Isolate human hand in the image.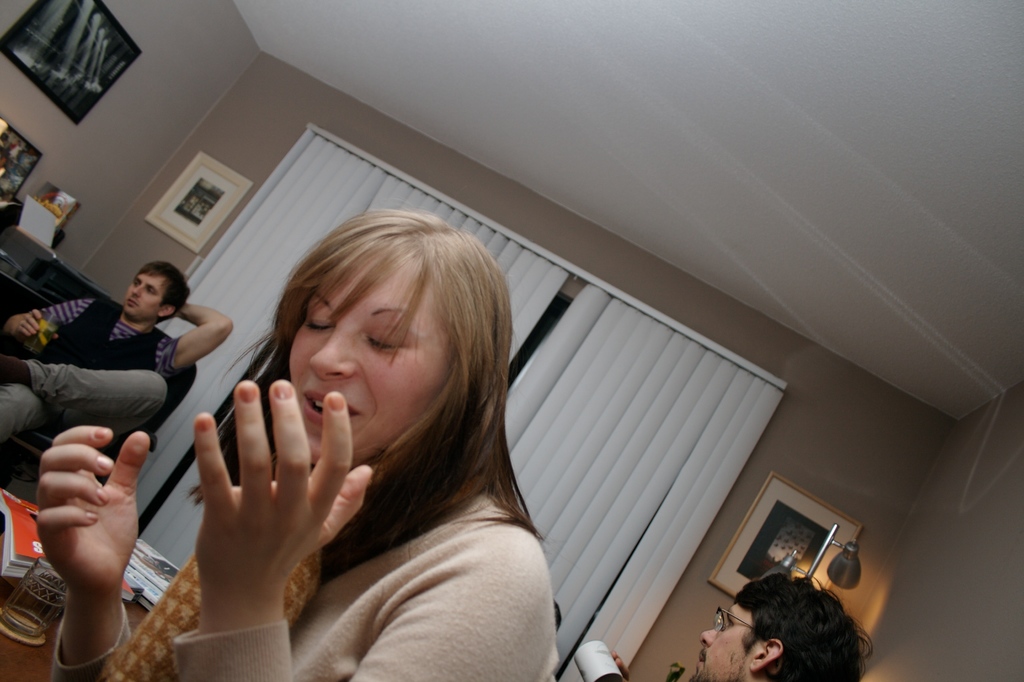
Isolated region: <bbox>177, 383, 367, 556</bbox>.
